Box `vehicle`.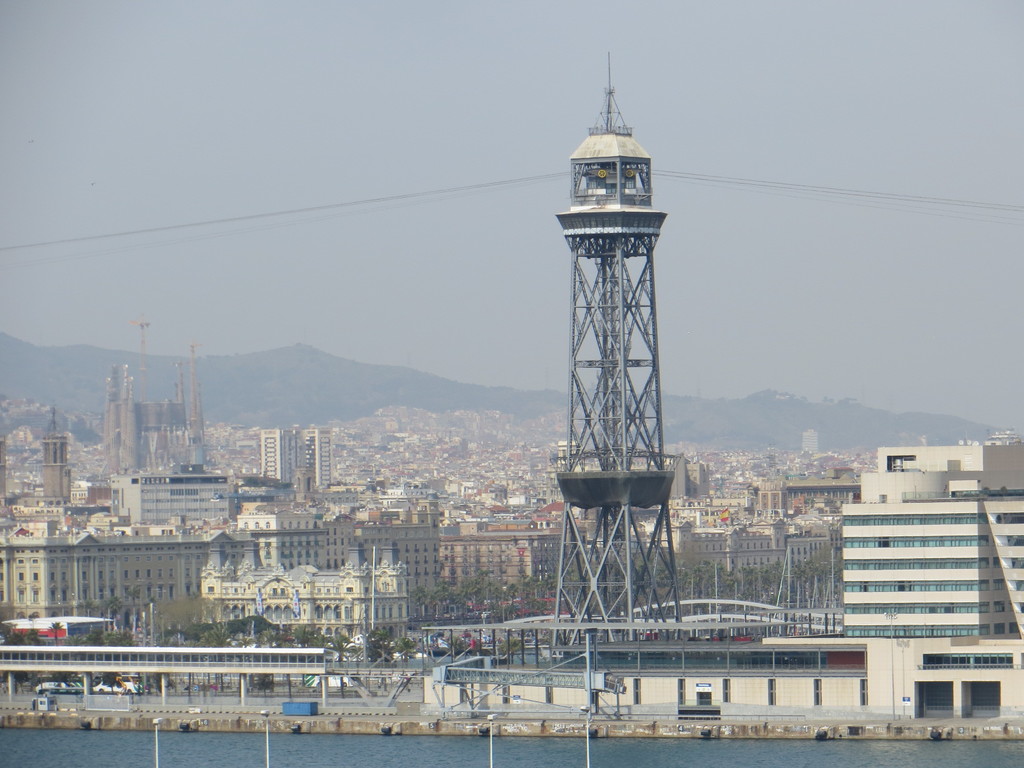
rect(31, 675, 86, 699).
